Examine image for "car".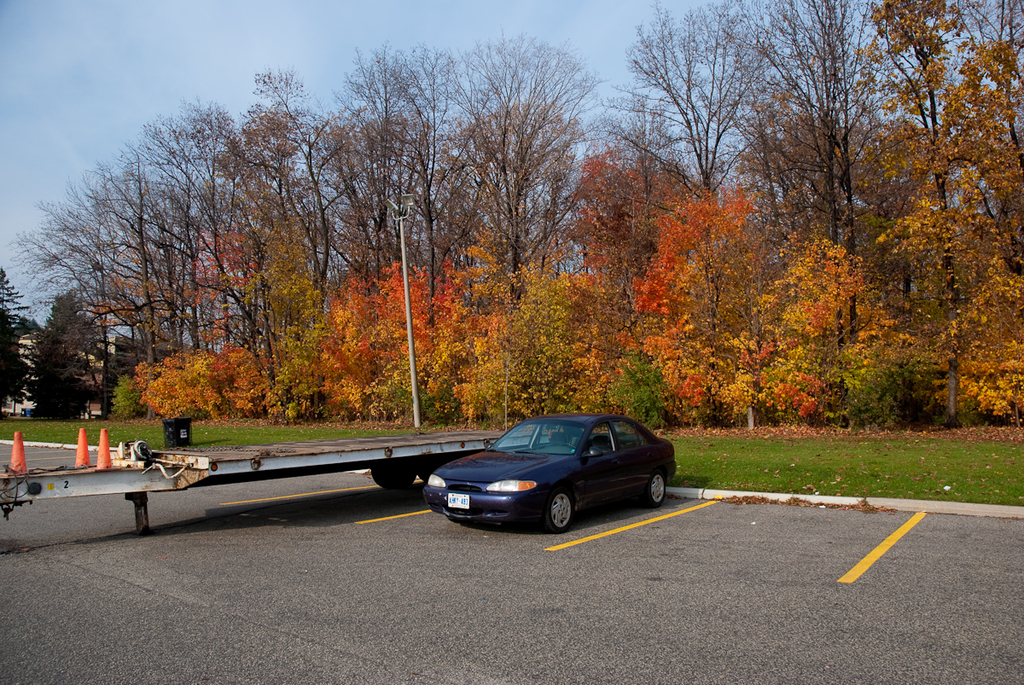
Examination result: (424,411,678,531).
